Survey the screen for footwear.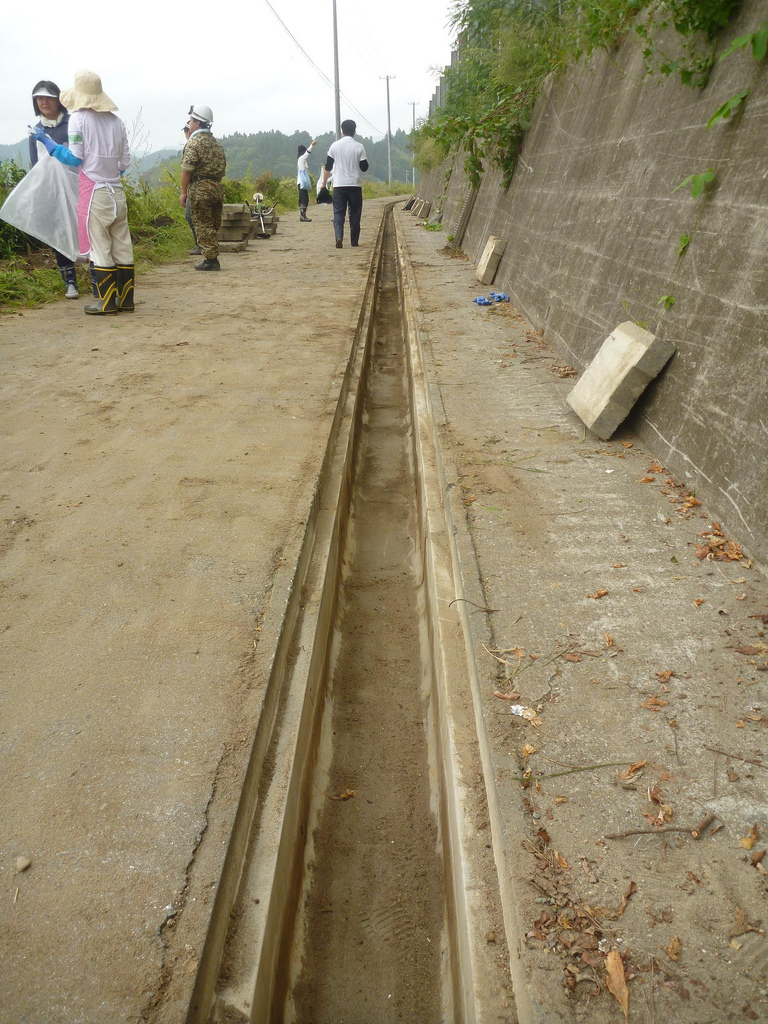
Survey found: [x1=192, y1=257, x2=220, y2=274].
